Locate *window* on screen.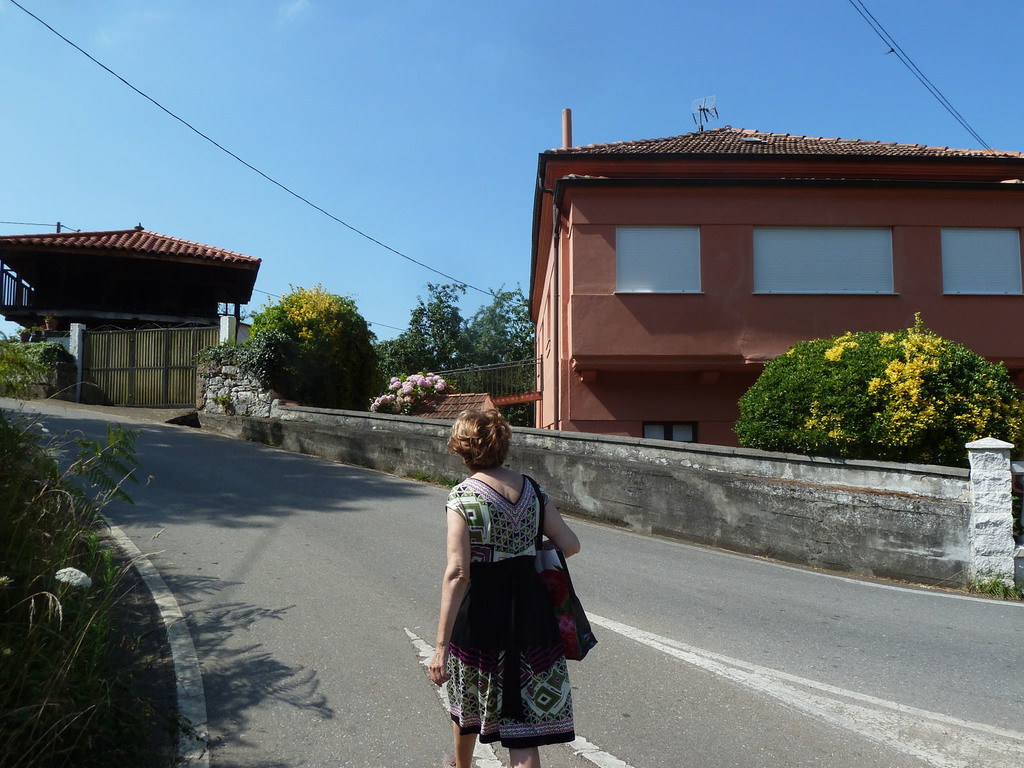
On screen at [750, 222, 901, 295].
